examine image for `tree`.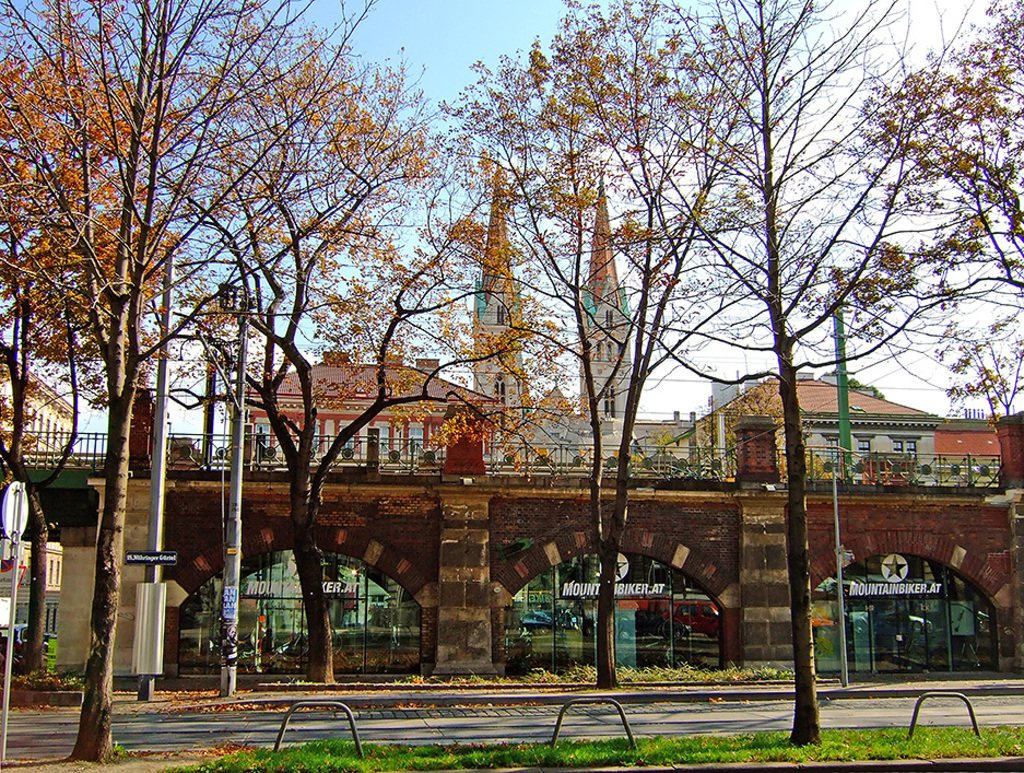
Examination result: box=[414, 86, 800, 699].
